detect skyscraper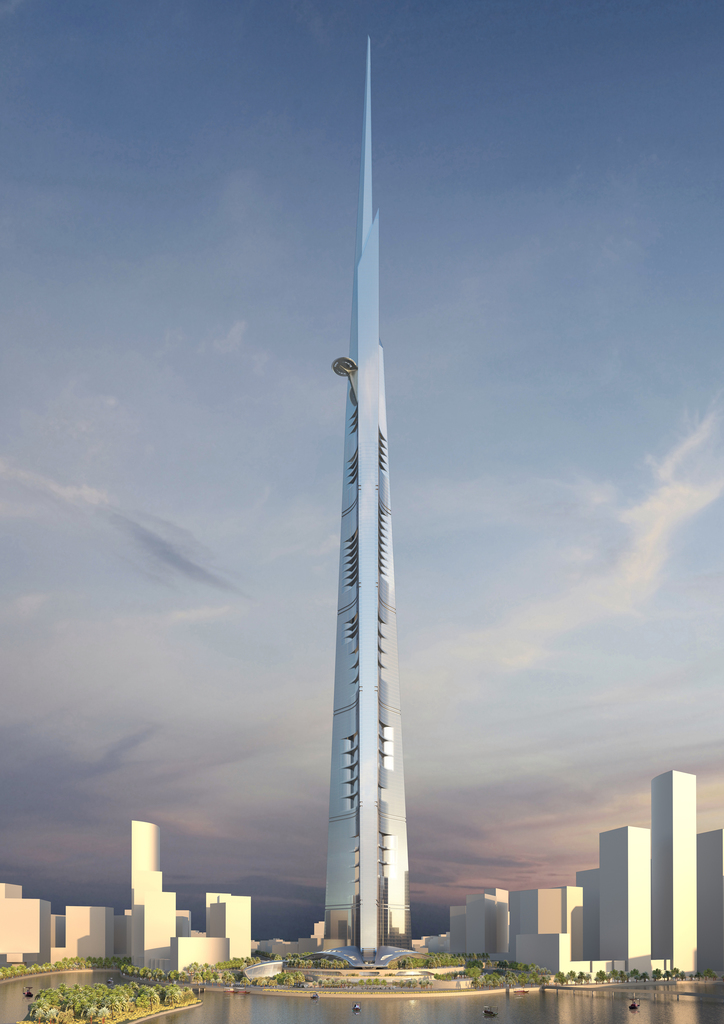
<box>255,67,466,968</box>
